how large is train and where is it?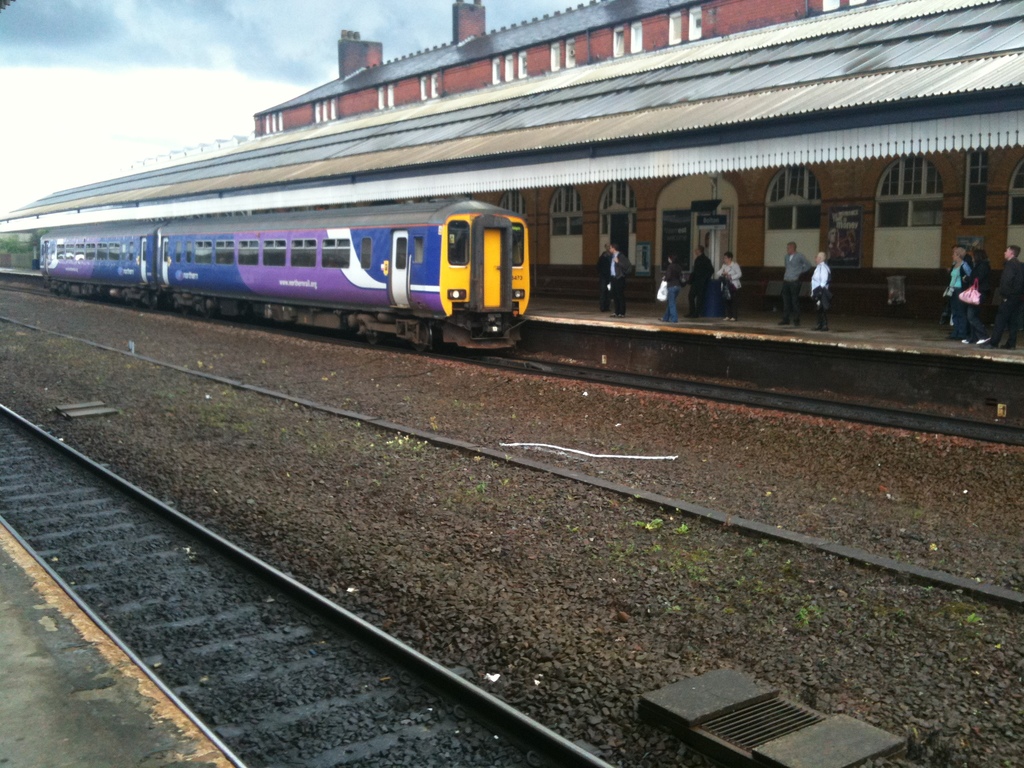
Bounding box: 40,192,531,355.
